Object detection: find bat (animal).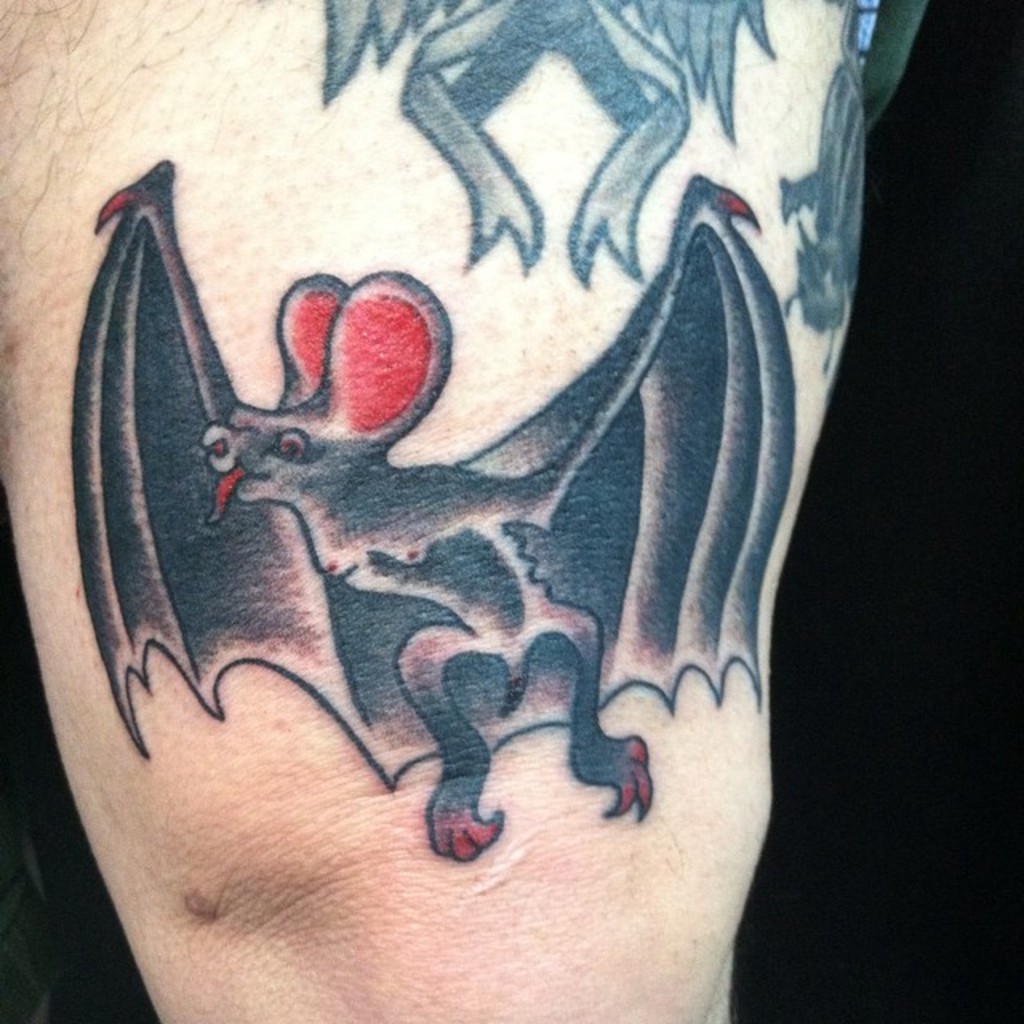
crop(61, 162, 797, 864).
